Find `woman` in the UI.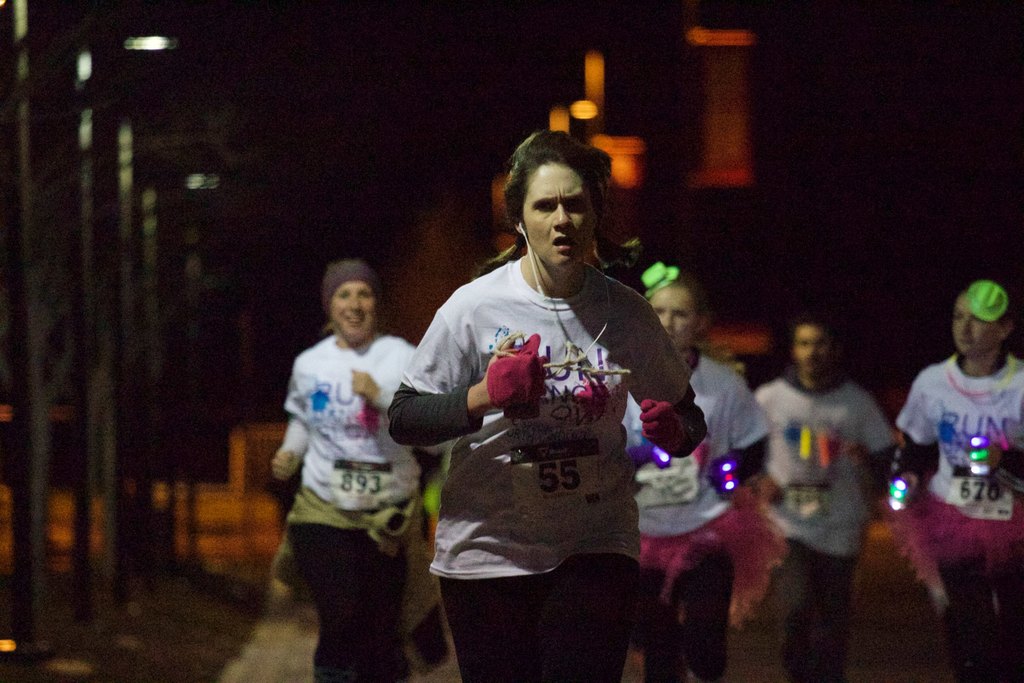
UI element at locate(616, 262, 776, 682).
